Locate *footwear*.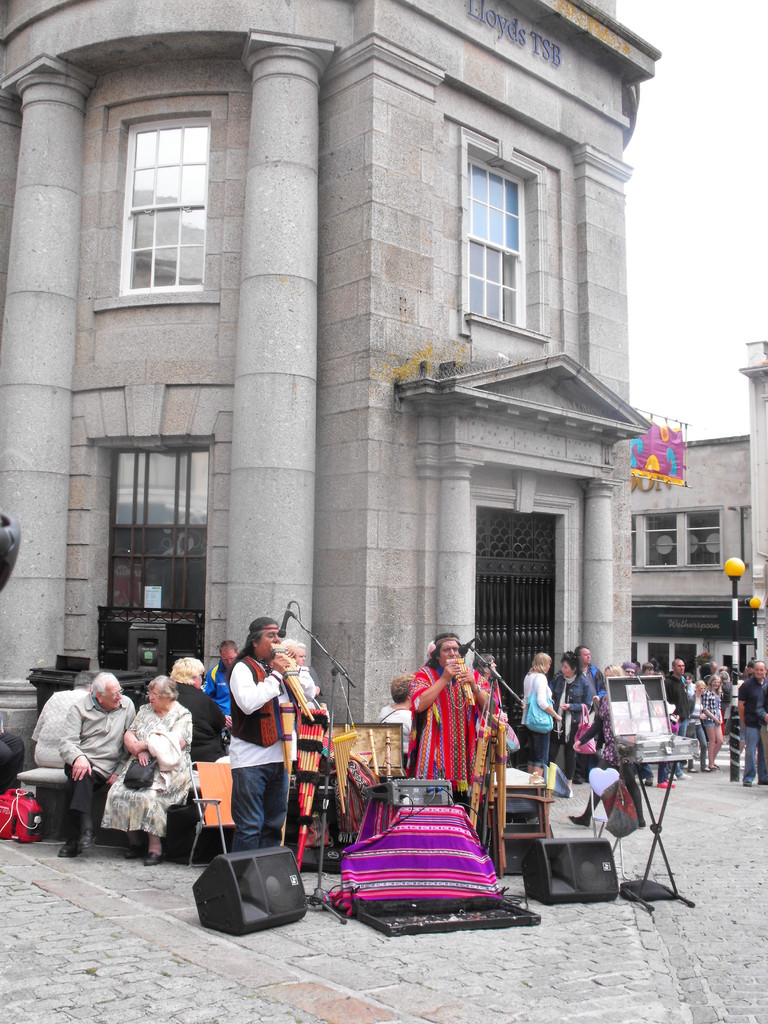
Bounding box: l=60, t=837, r=83, b=855.
